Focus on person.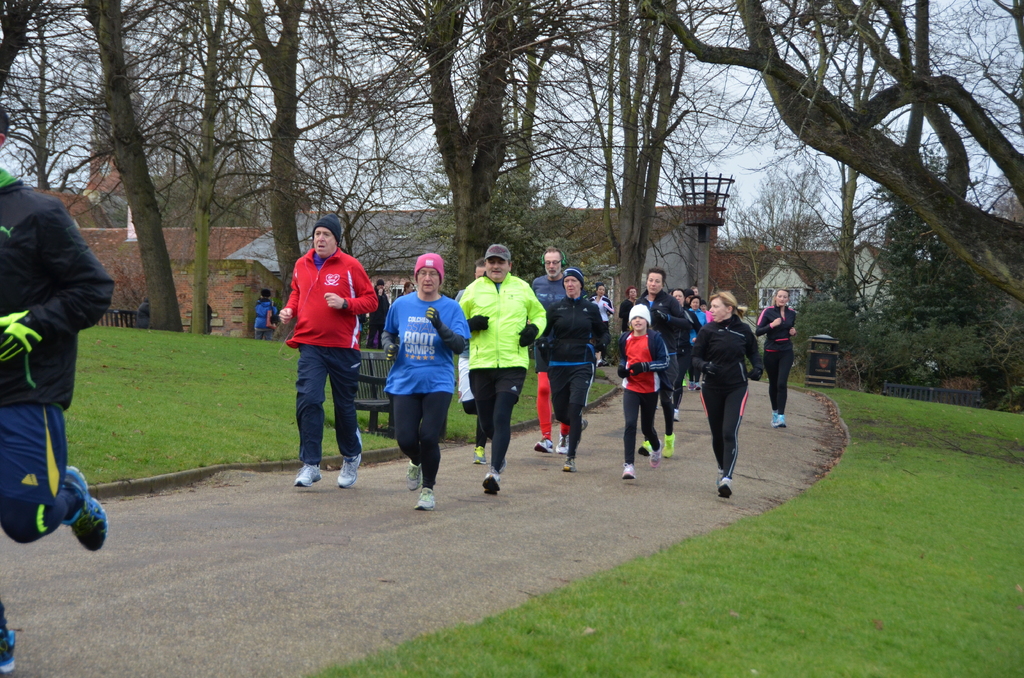
Focused at [x1=751, y1=290, x2=797, y2=428].
